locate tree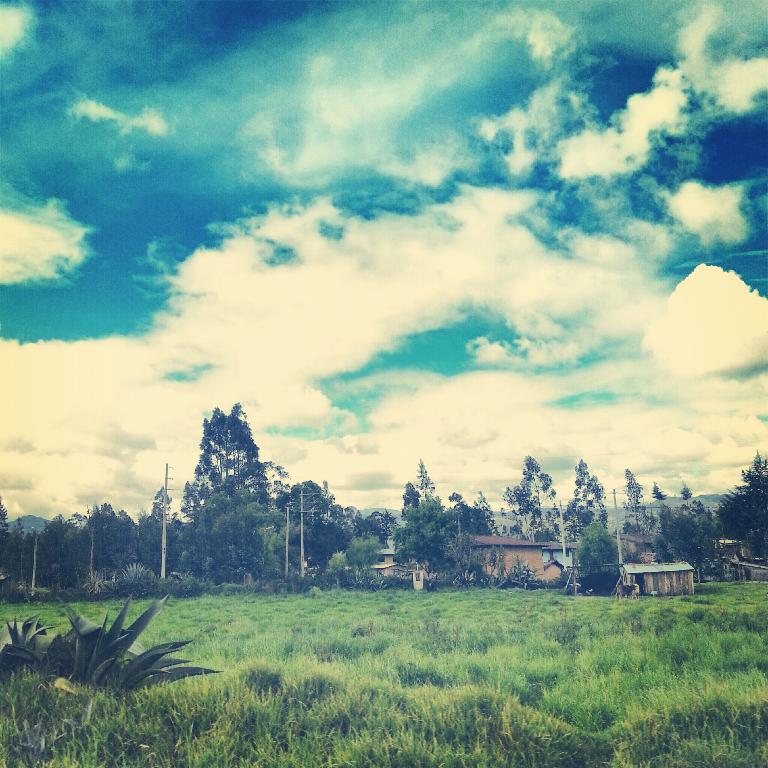
676:479:711:523
